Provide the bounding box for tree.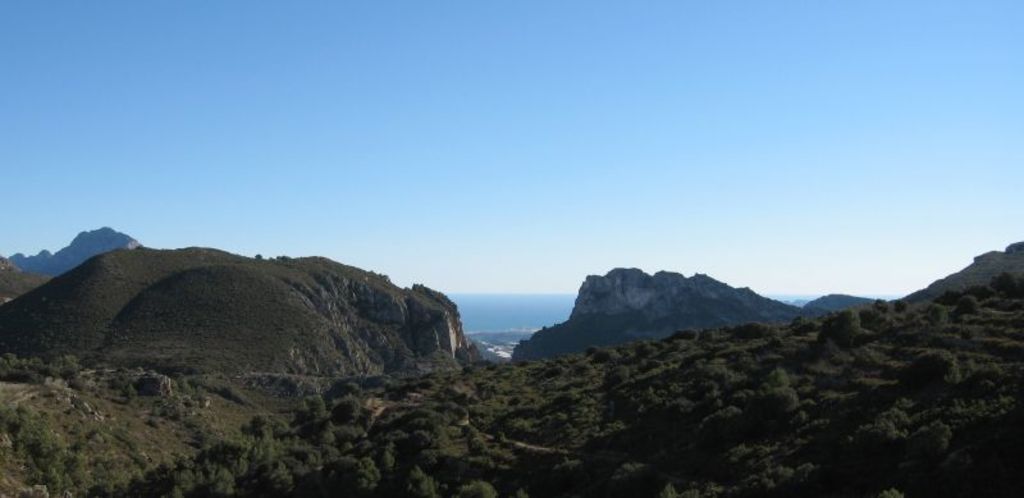
[x1=466, y1=339, x2=481, y2=353].
